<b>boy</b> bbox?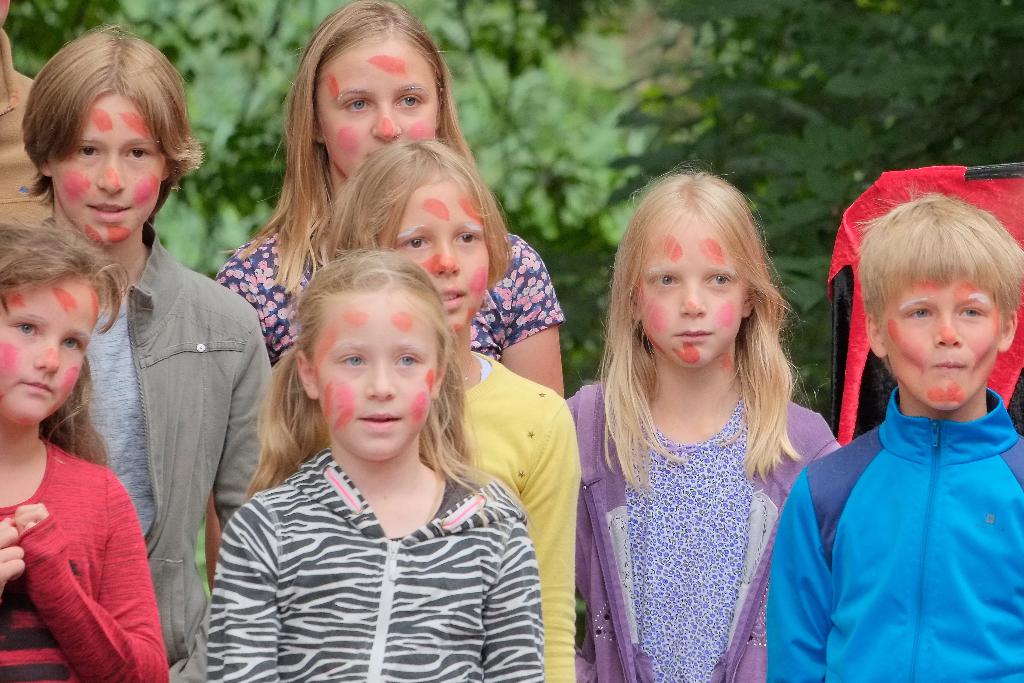
764/188/1023/682
